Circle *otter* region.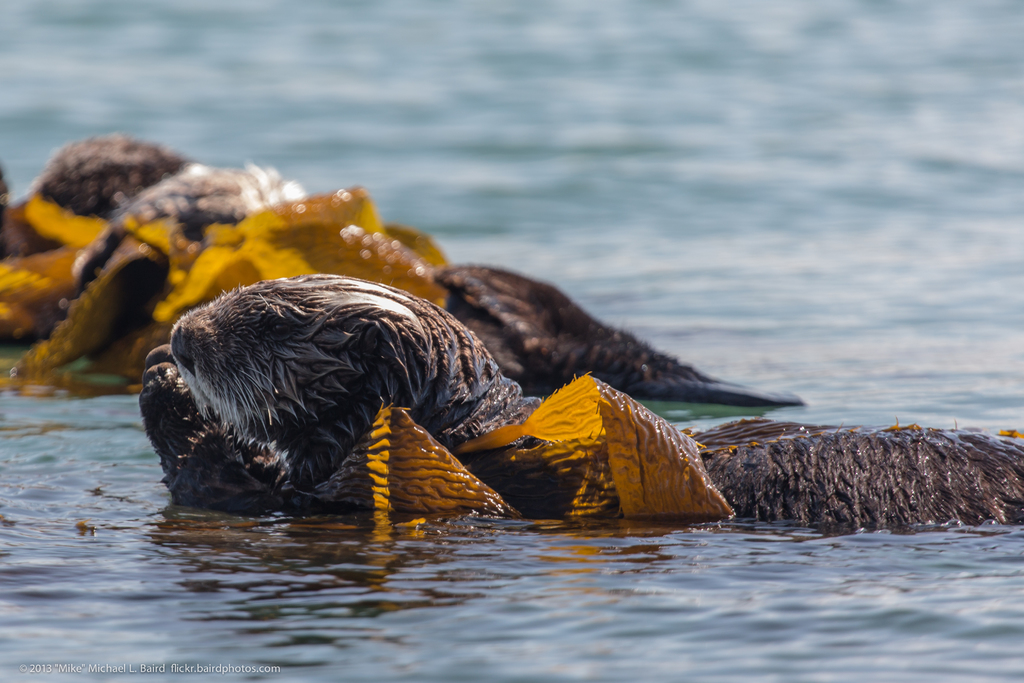
Region: l=433, t=256, r=806, b=410.
